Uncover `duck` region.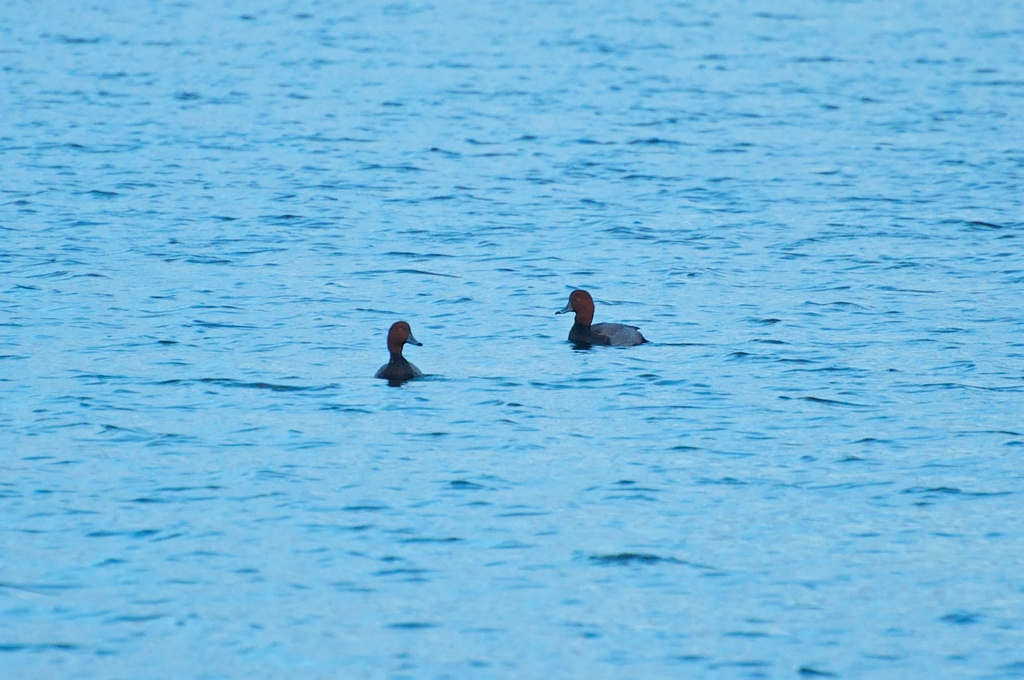
Uncovered: (left=559, top=291, right=659, bottom=354).
